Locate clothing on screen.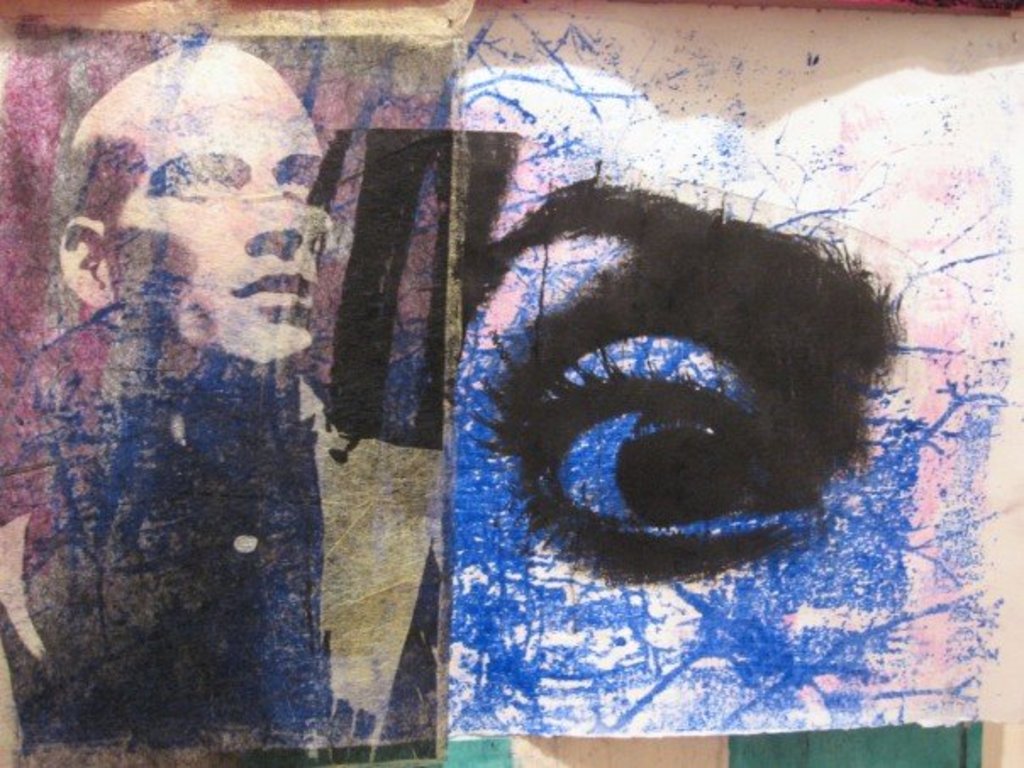
On screen at x1=2, y1=307, x2=331, y2=744.
